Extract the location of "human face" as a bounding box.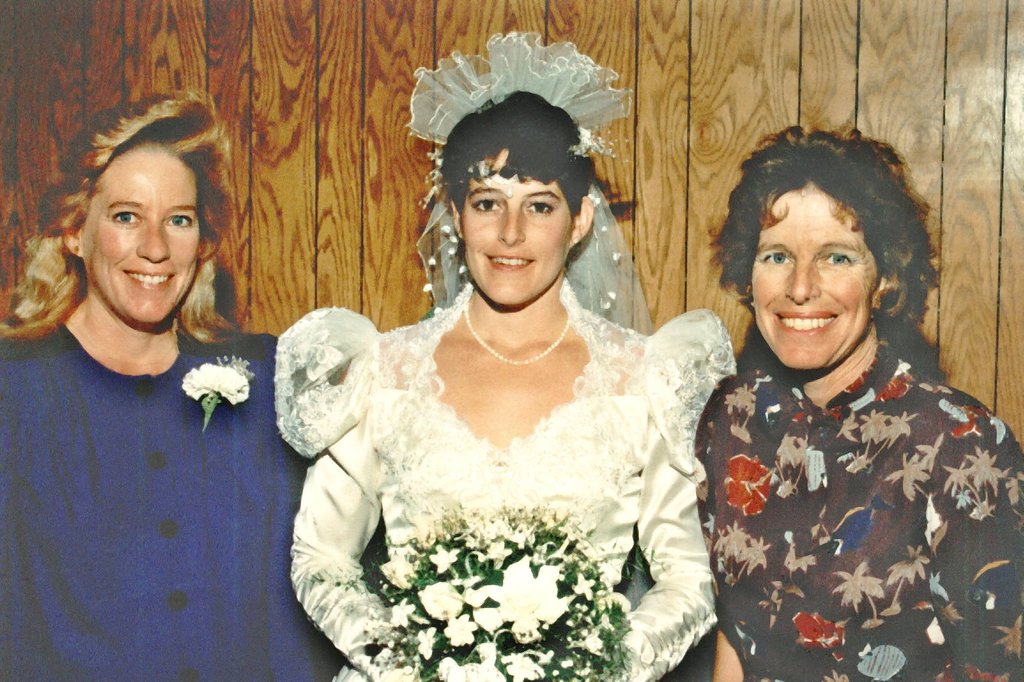
locate(79, 148, 200, 322).
